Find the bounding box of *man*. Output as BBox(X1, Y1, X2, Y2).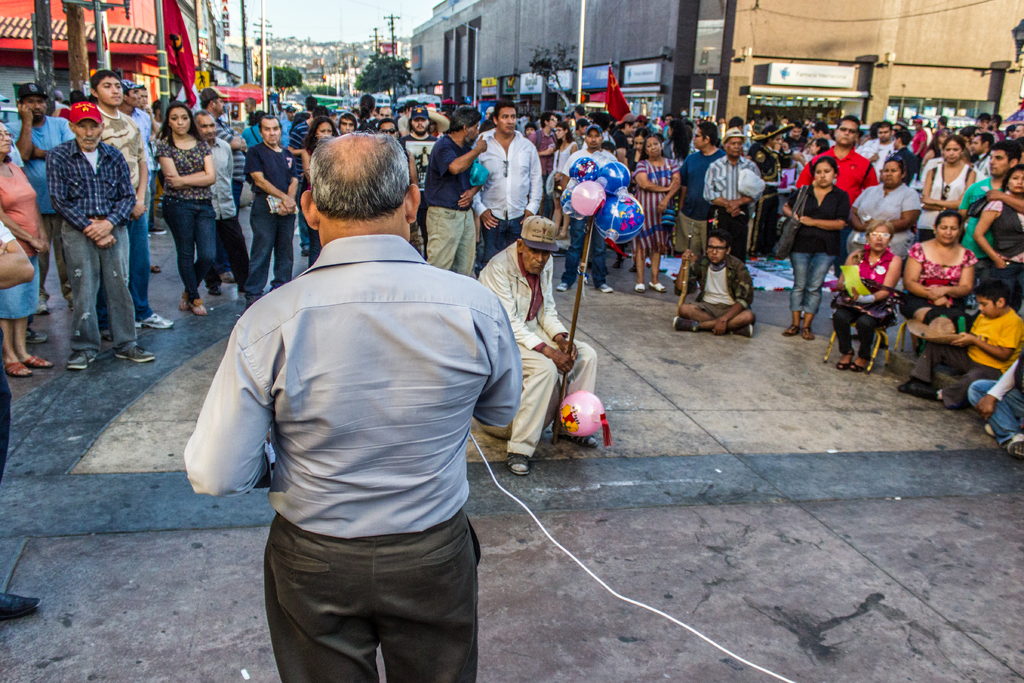
BBox(530, 113, 558, 218).
